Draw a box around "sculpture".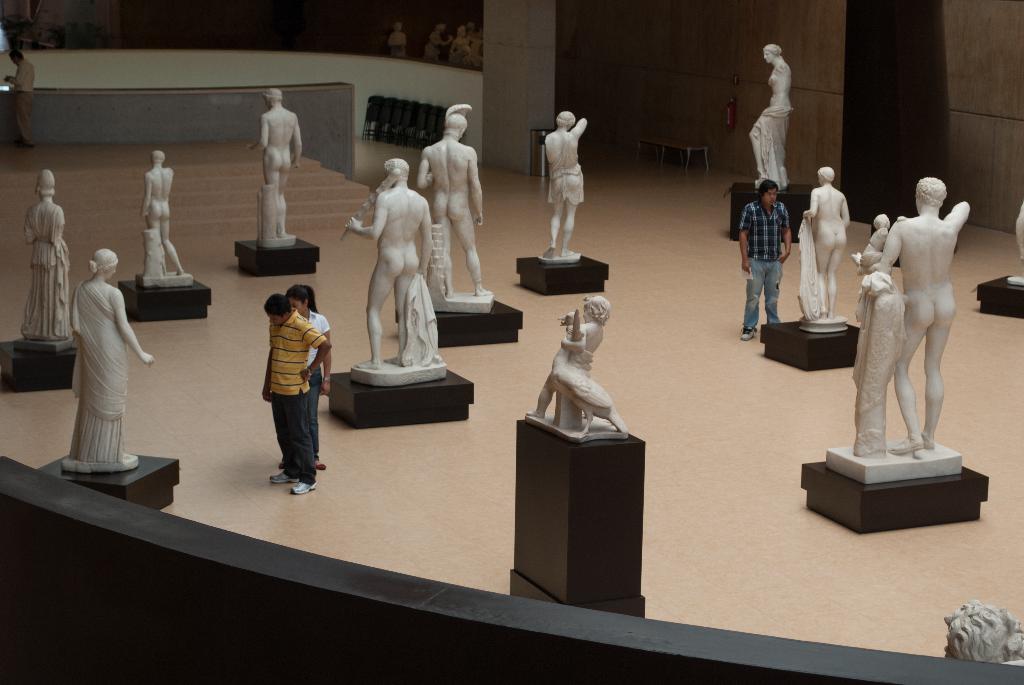
344/158/431/370.
